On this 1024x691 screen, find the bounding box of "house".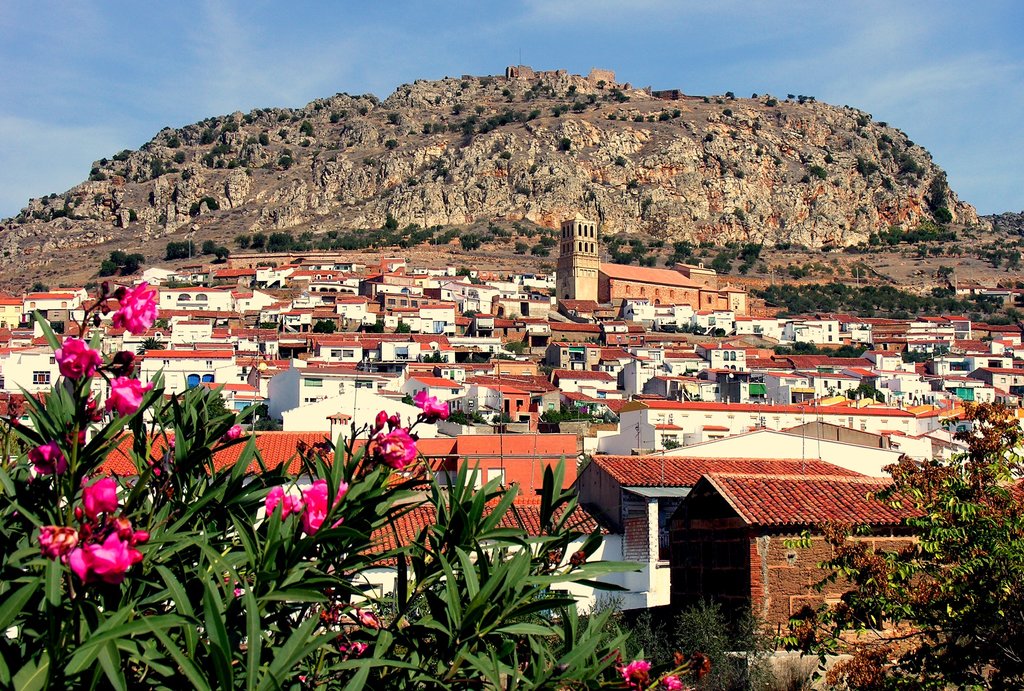
Bounding box: {"x1": 153, "y1": 312, "x2": 279, "y2": 324}.
